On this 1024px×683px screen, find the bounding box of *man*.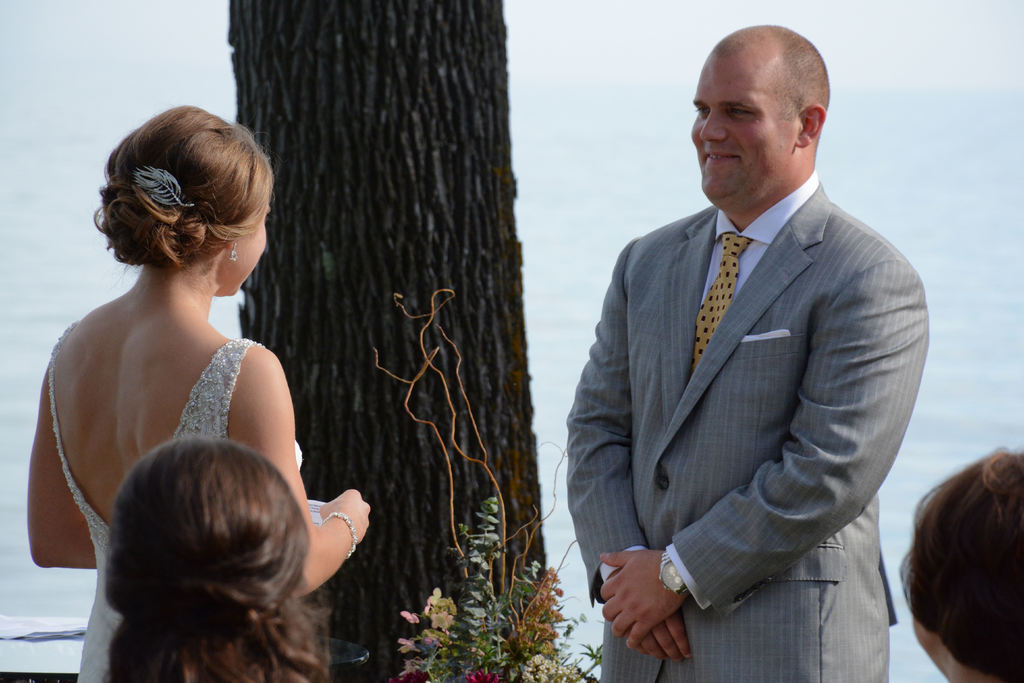
Bounding box: <bbox>557, 22, 932, 668</bbox>.
